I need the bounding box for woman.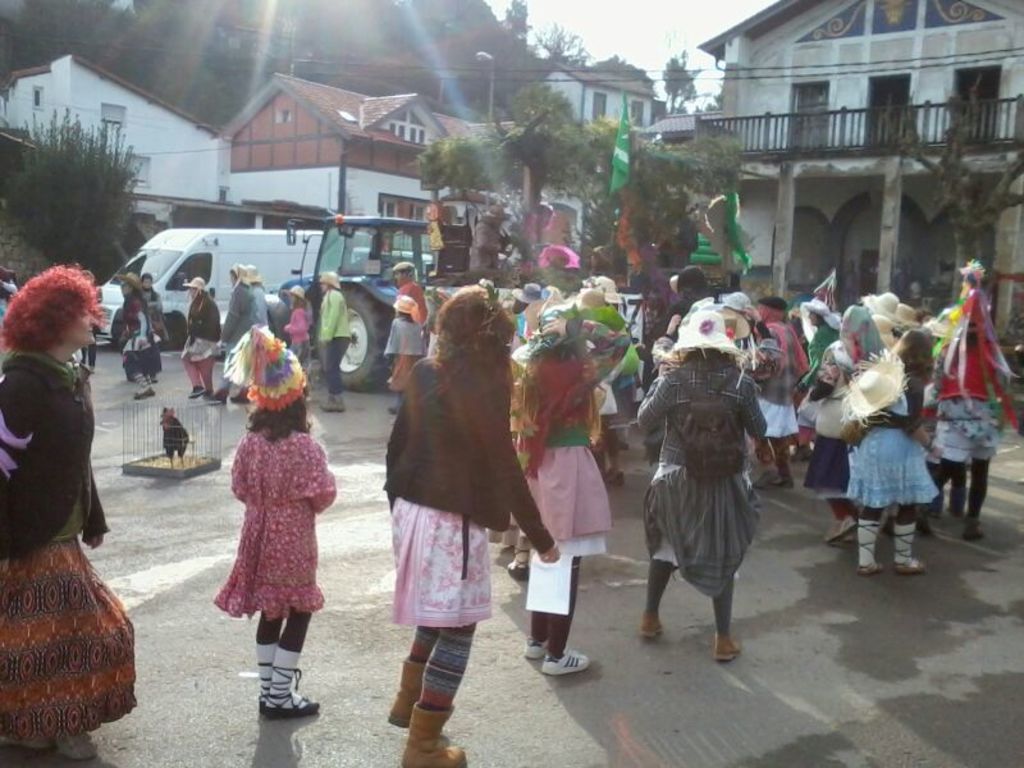
Here it is: box(118, 275, 161, 399).
